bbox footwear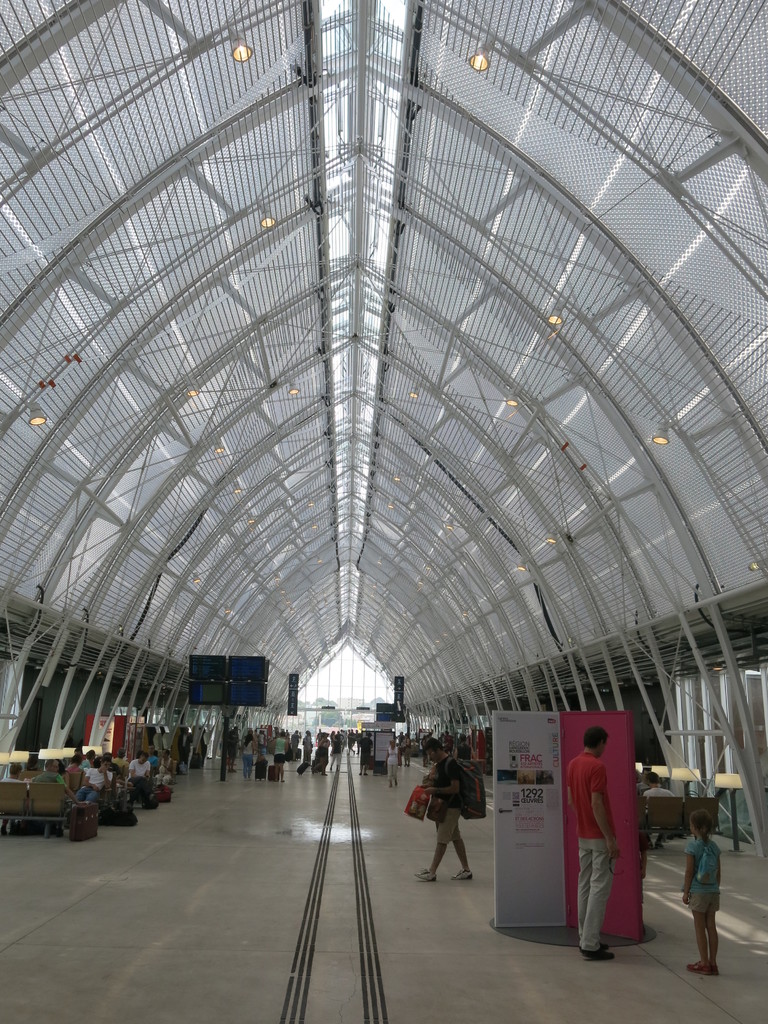
crop(417, 867, 436, 883)
